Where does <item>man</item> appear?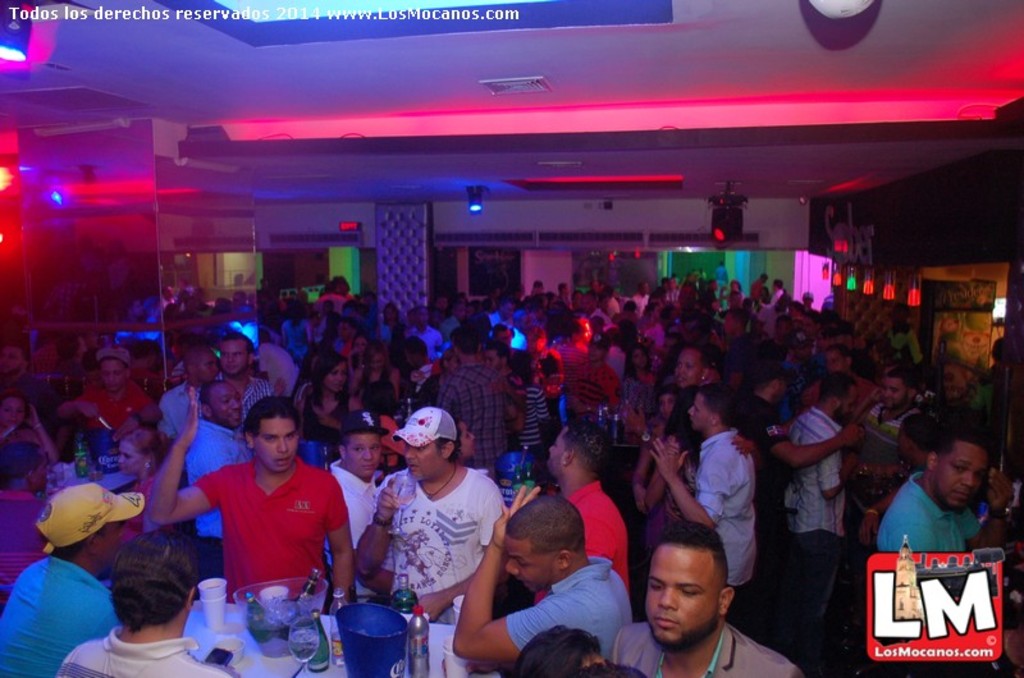
Appears at (x1=590, y1=317, x2=628, y2=404).
